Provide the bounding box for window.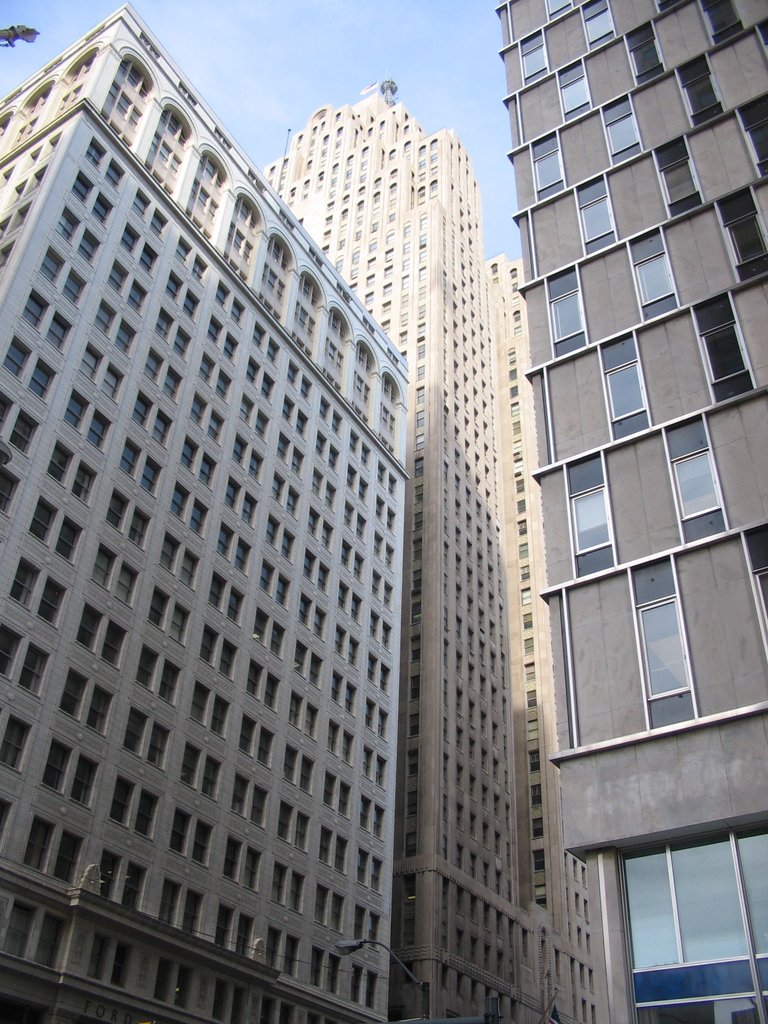
box(189, 675, 210, 724).
